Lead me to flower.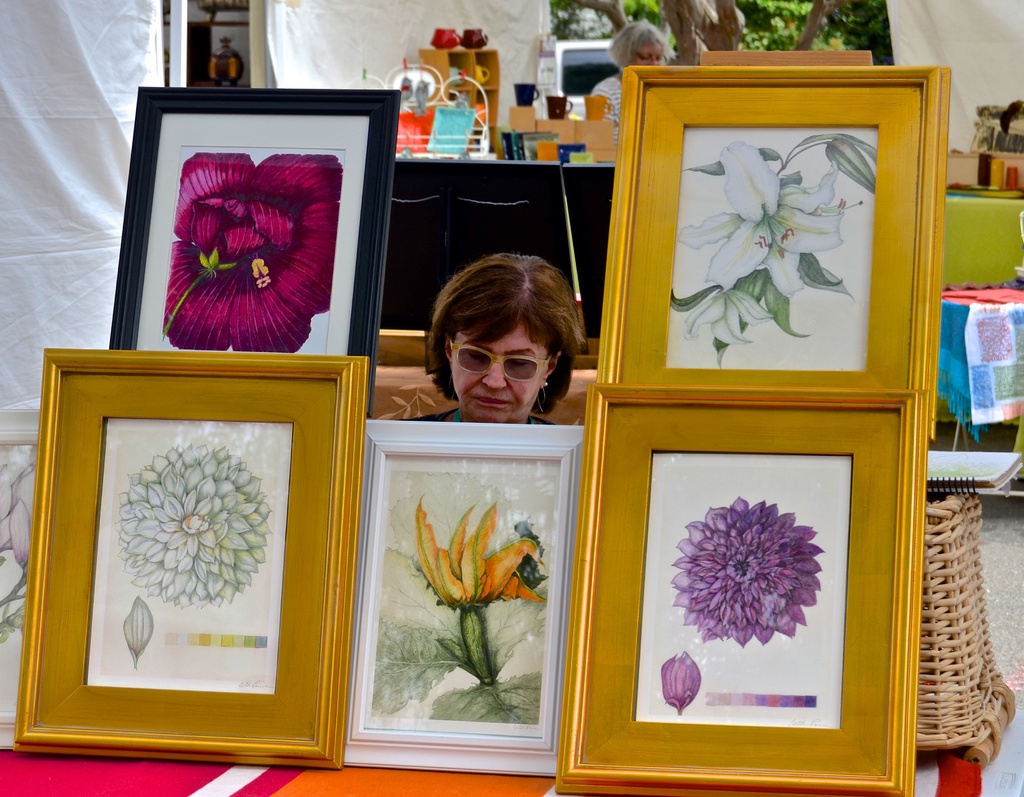
Lead to 672:134:881:369.
